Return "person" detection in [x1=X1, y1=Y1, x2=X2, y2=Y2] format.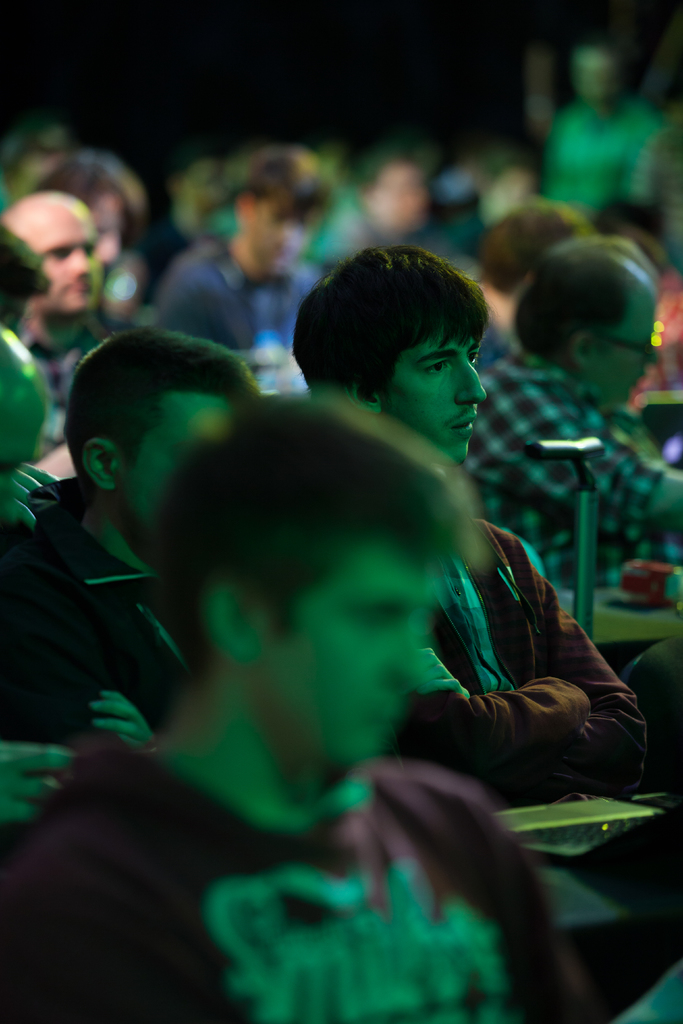
[x1=21, y1=398, x2=682, y2=958].
